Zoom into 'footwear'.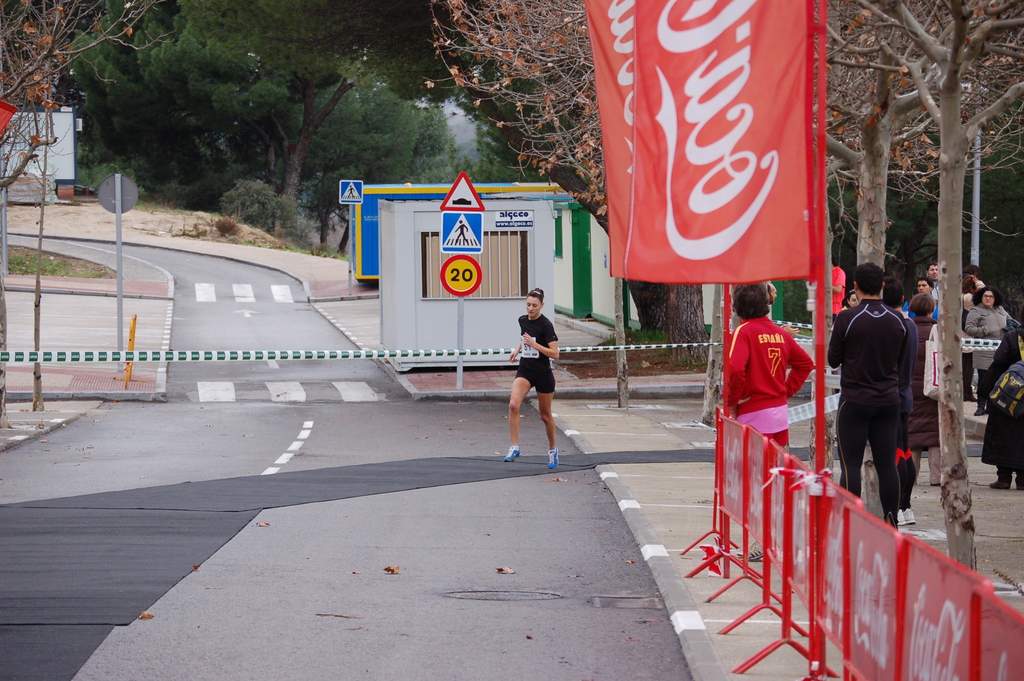
Zoom target: 896:508:908:527.
